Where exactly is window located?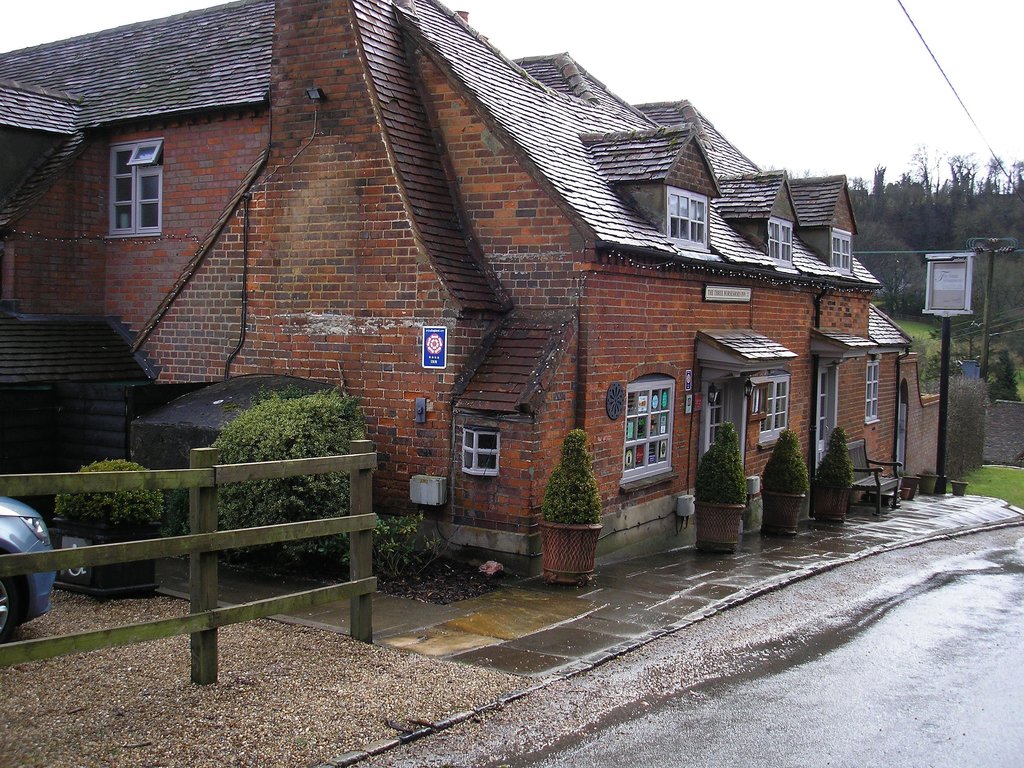
Its bounding box is box=[765, 216, 797, 269].
